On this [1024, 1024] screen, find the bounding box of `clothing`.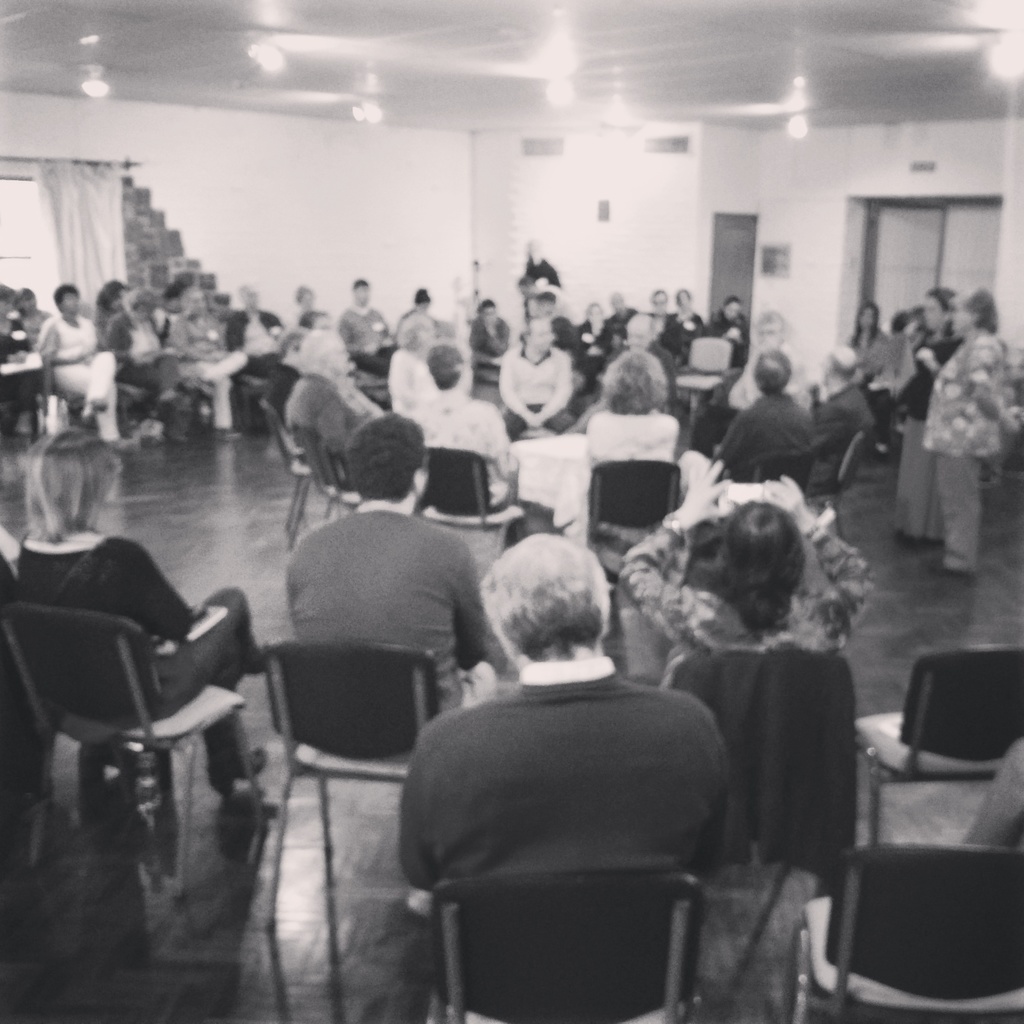
Bounding box: [705,302,747,369].
